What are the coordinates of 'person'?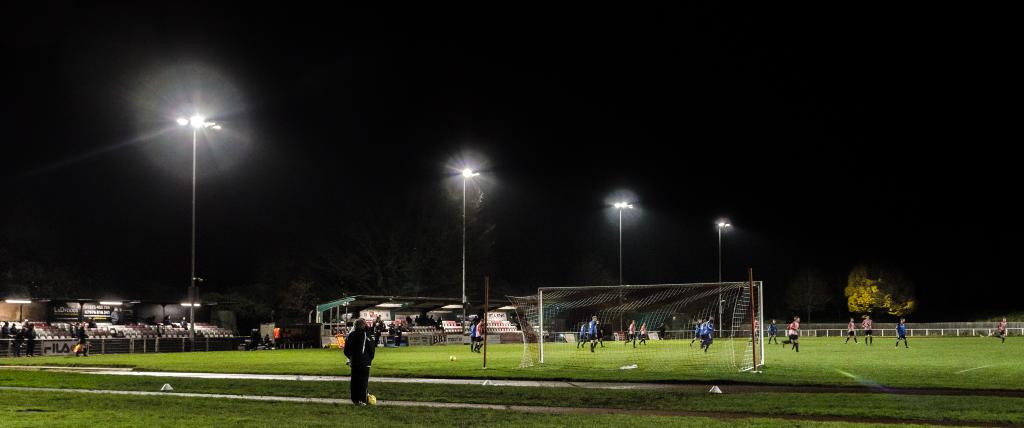
select_region(636, 319, 647, 349).
